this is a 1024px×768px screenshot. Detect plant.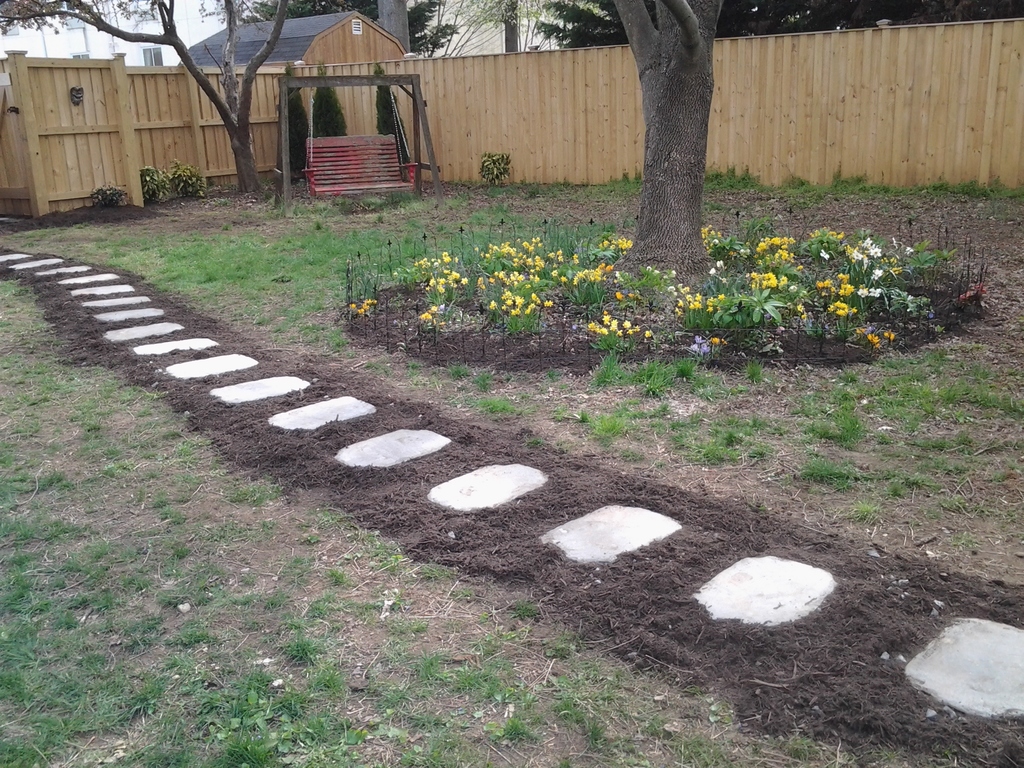
[166, 159, 212, 201].
